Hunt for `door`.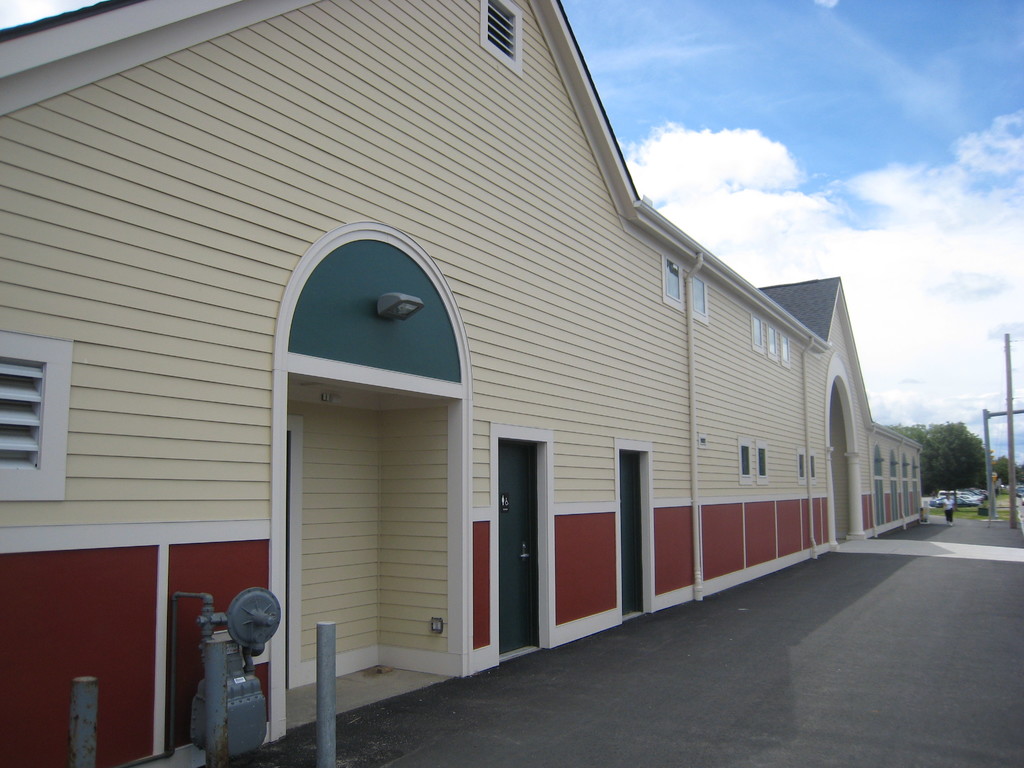
Hunted down at <box>620,450,645,618</box>.
